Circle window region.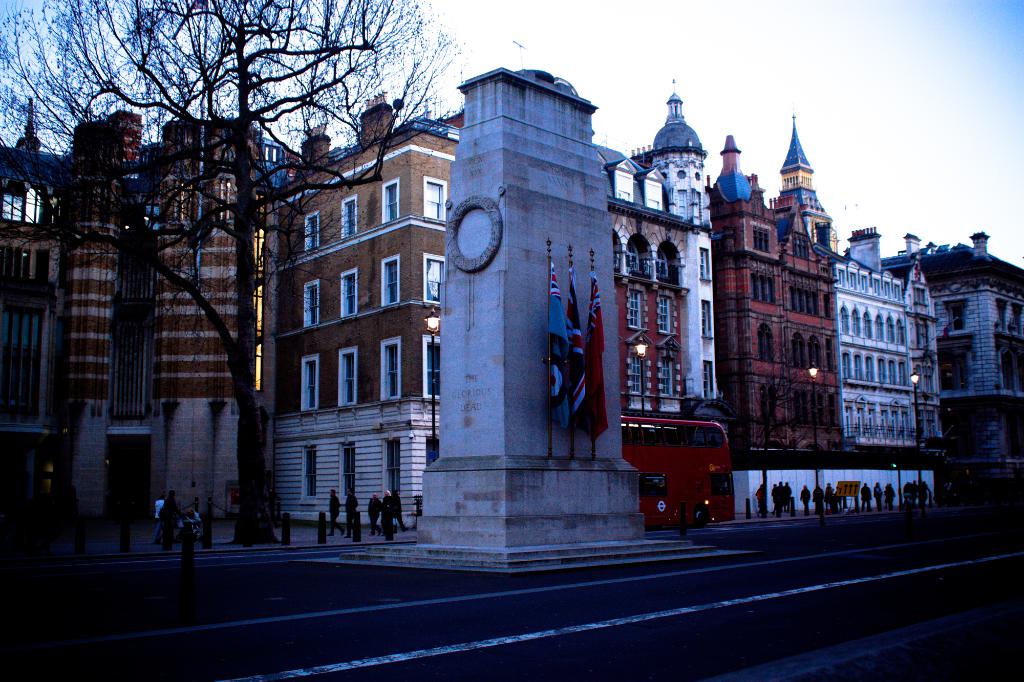
Region: BBox(665, 360, 671, 392).
